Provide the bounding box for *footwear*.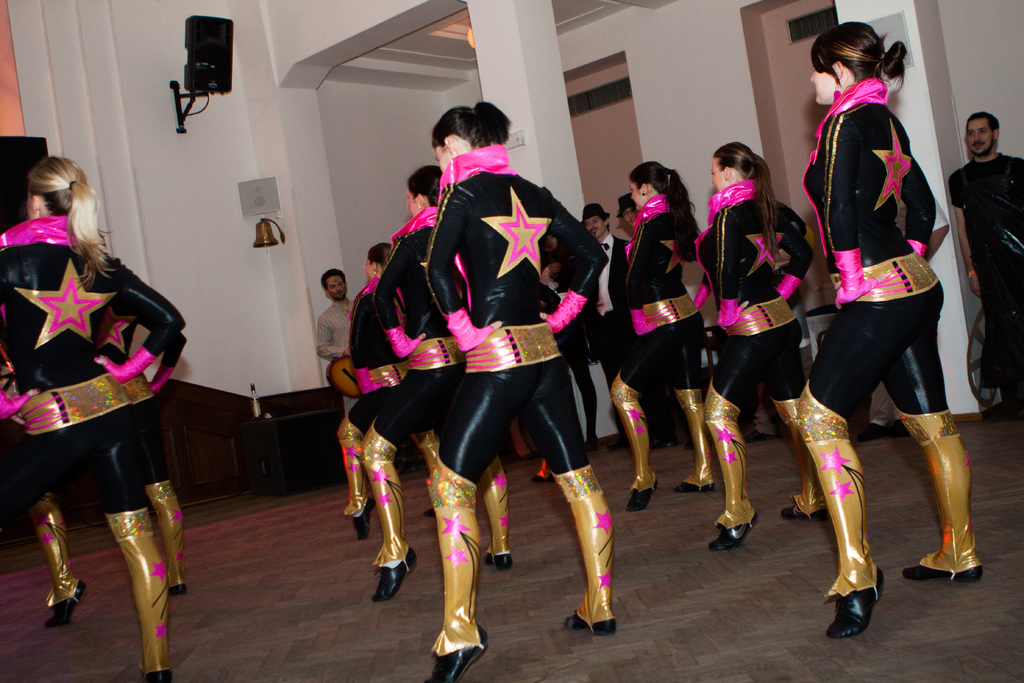
crop(831, 573, 894, 647).
